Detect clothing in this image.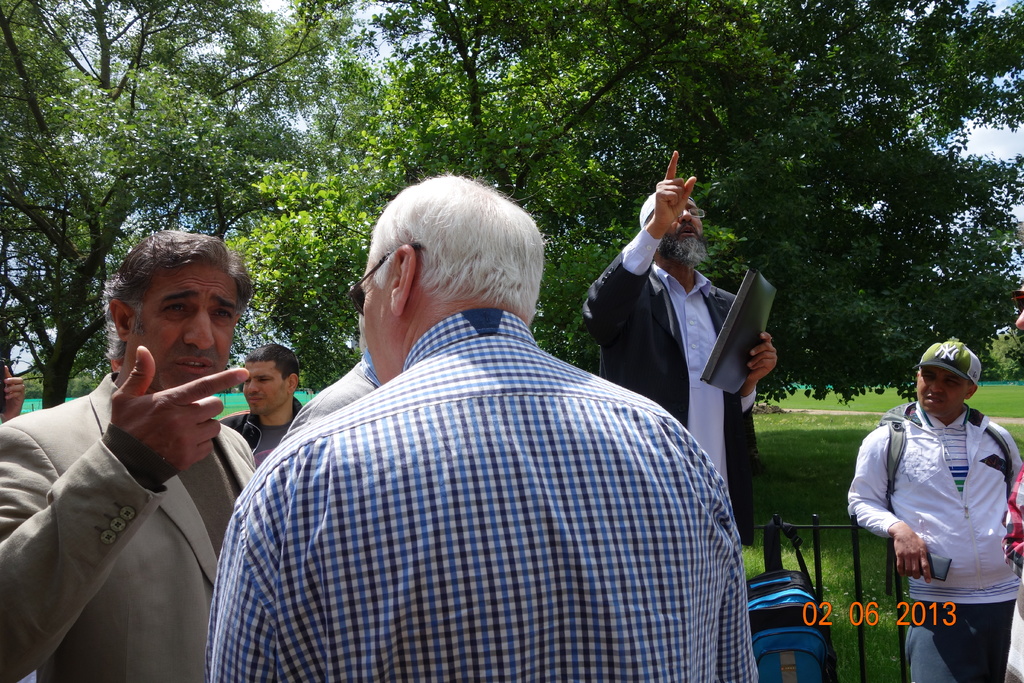
Detection: (625, 225, 759, 504).
